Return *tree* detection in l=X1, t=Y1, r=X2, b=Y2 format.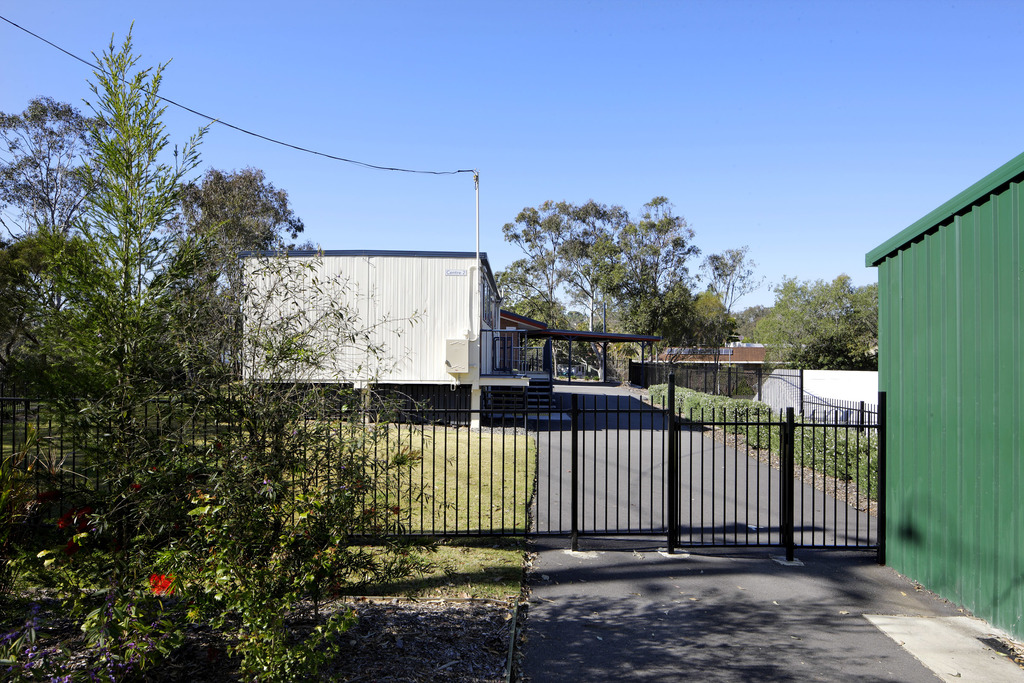
l=572, t=195, r=643, b=327.
